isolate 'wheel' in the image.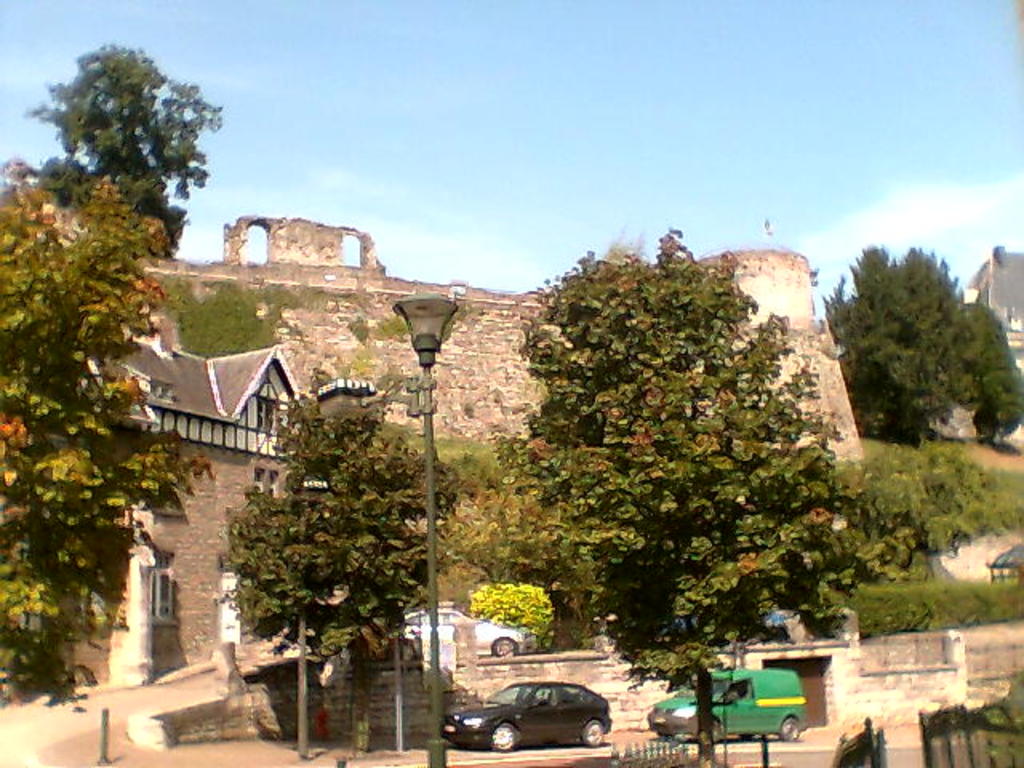
Isolated region: select_region(491, 720, 515, 763).
